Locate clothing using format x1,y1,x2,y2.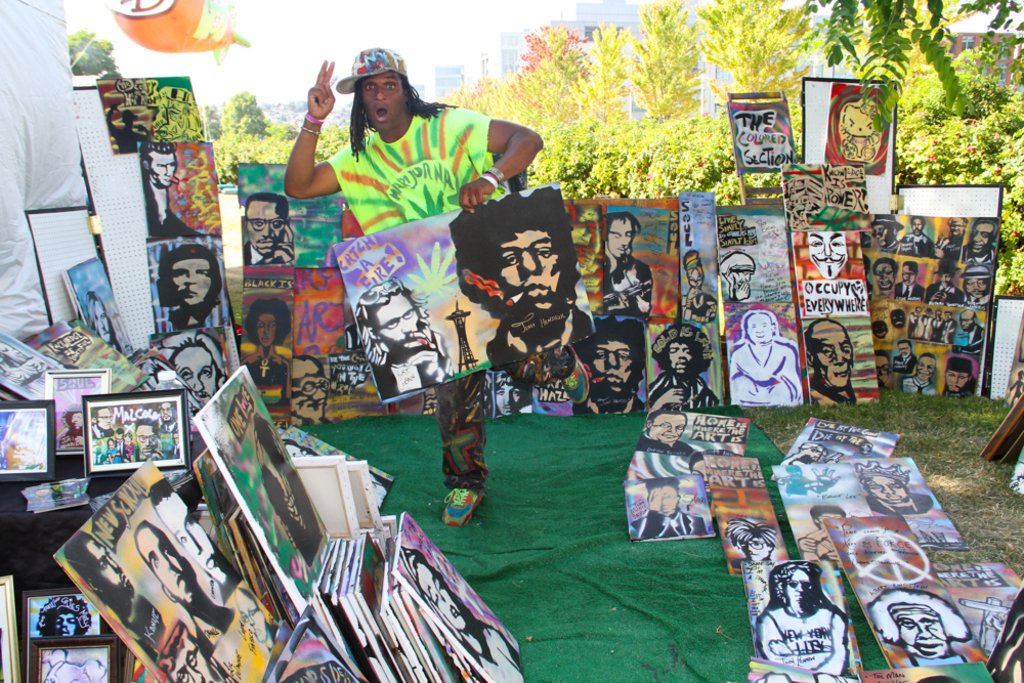
455,617,524,682.
